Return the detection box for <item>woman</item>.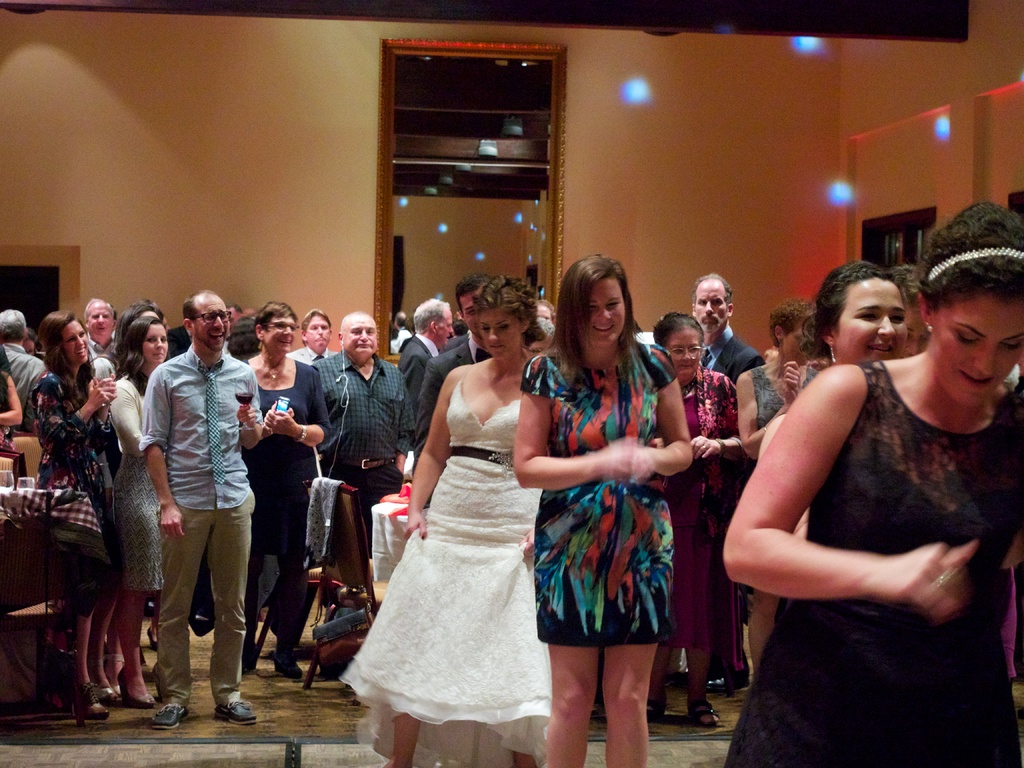
[108, 297, 179, 379].
